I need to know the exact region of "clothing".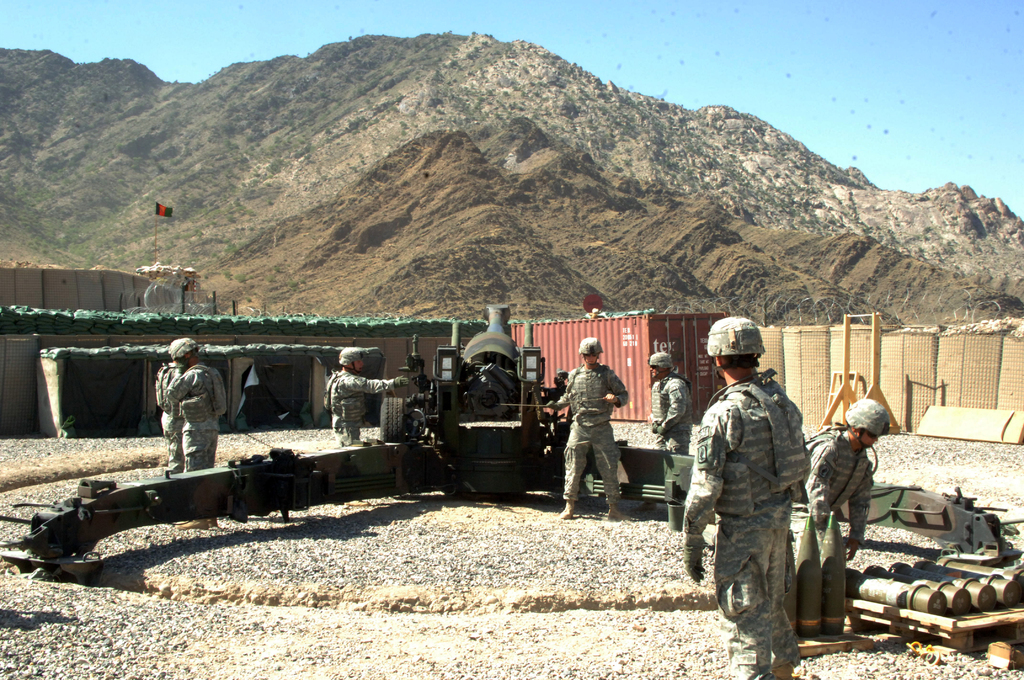
Region: x1=555 y1=355 x2=628 y2=505.
